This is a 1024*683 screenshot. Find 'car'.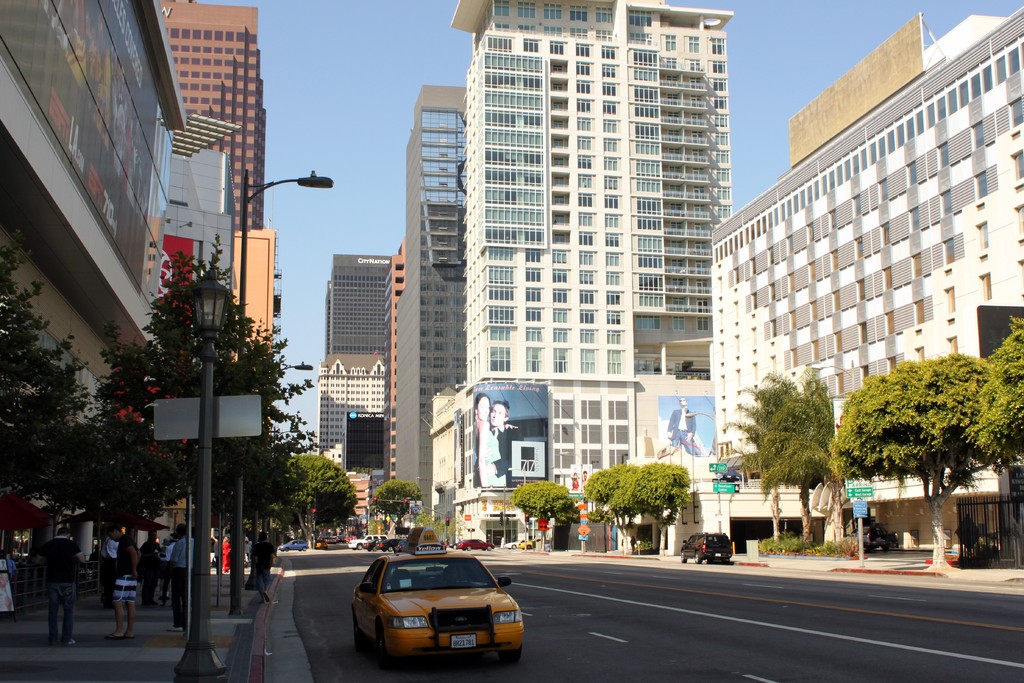
Bounding box: <region>328, 538, 337, 543</region>.
